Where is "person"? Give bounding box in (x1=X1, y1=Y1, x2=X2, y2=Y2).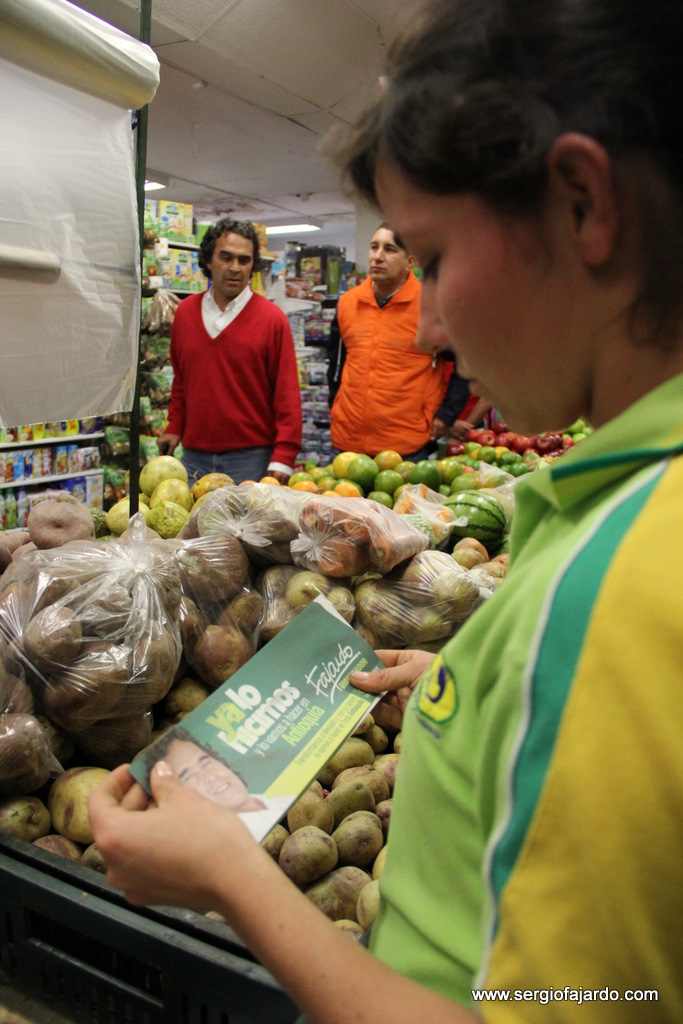
(x1=143, y1=724, x2=290, y2=841).
